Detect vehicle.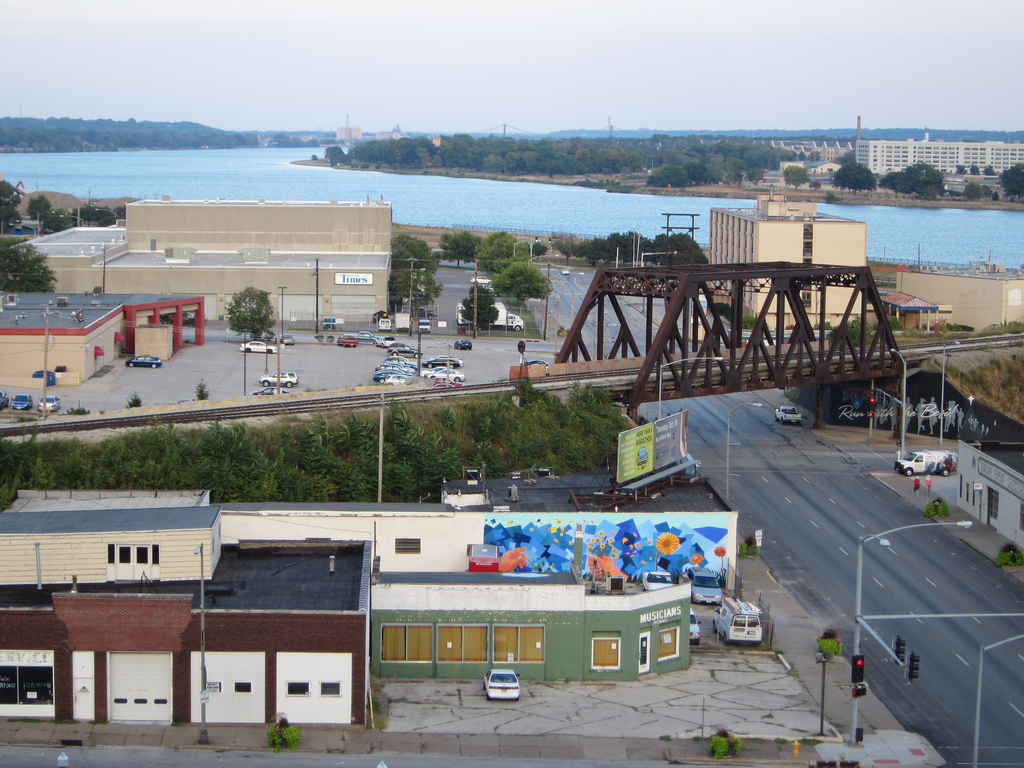
Detected at [left=417, top=321, right=433, bottom=335].
